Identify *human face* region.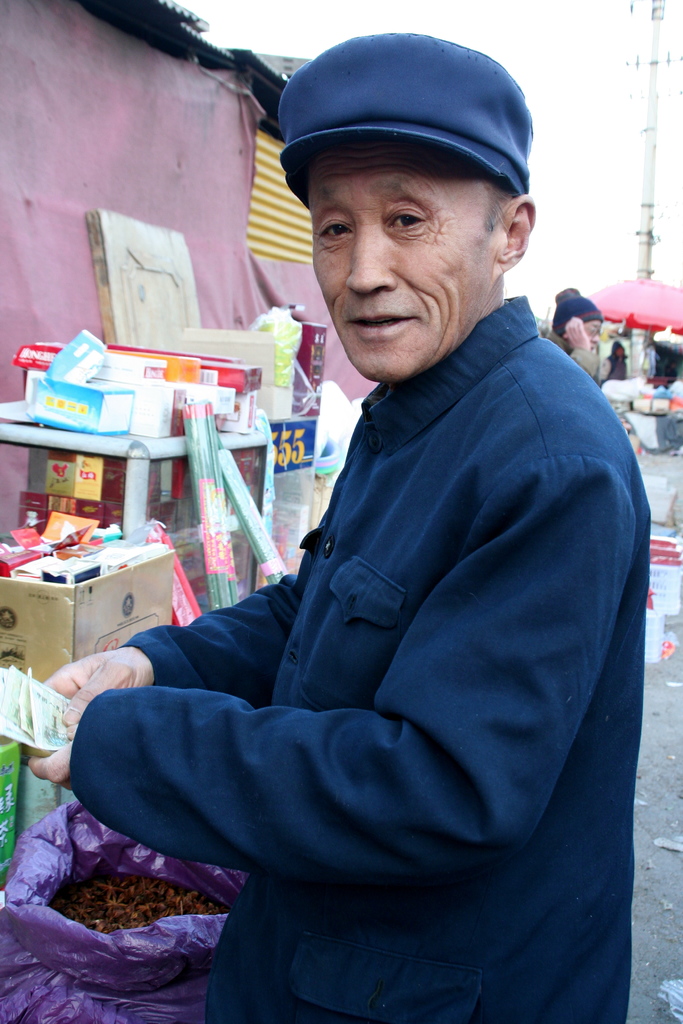
Region: l=311, t=153, r=511, b=378.
